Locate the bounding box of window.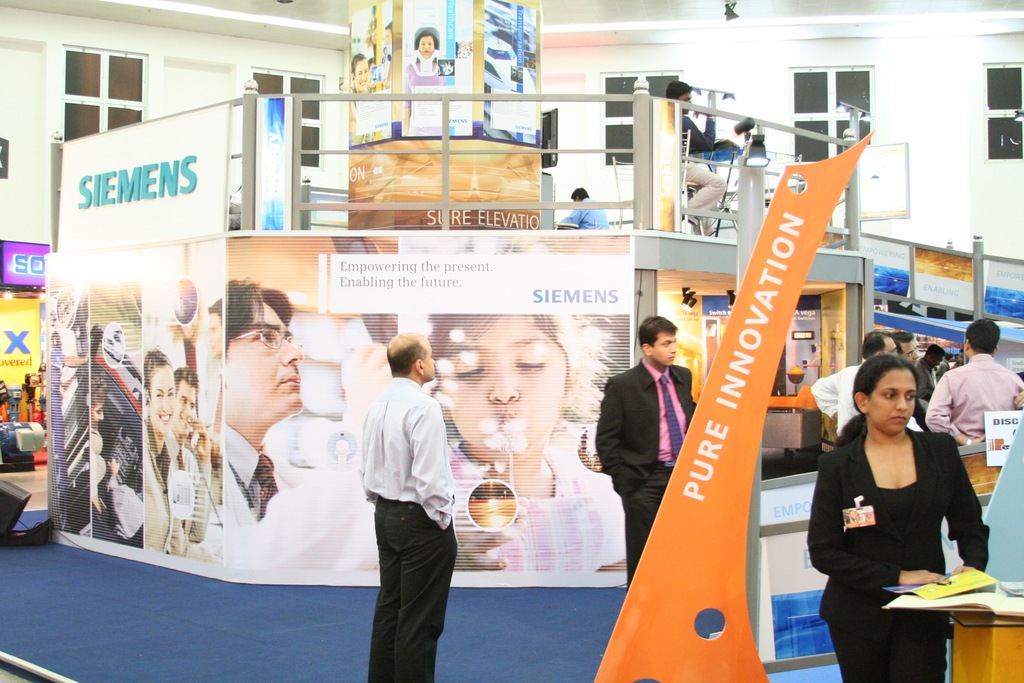
Bounding box: bbox(965, 57, 1023, 157).
